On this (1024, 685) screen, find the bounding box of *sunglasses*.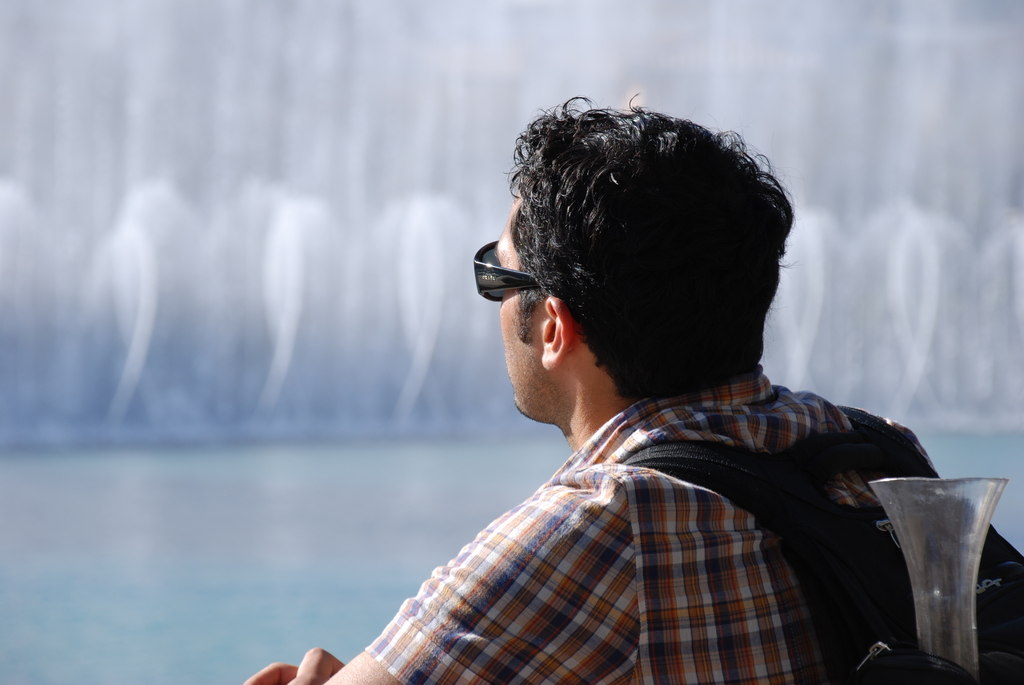
Bounding box: locate(474, 239, 545, 303).
